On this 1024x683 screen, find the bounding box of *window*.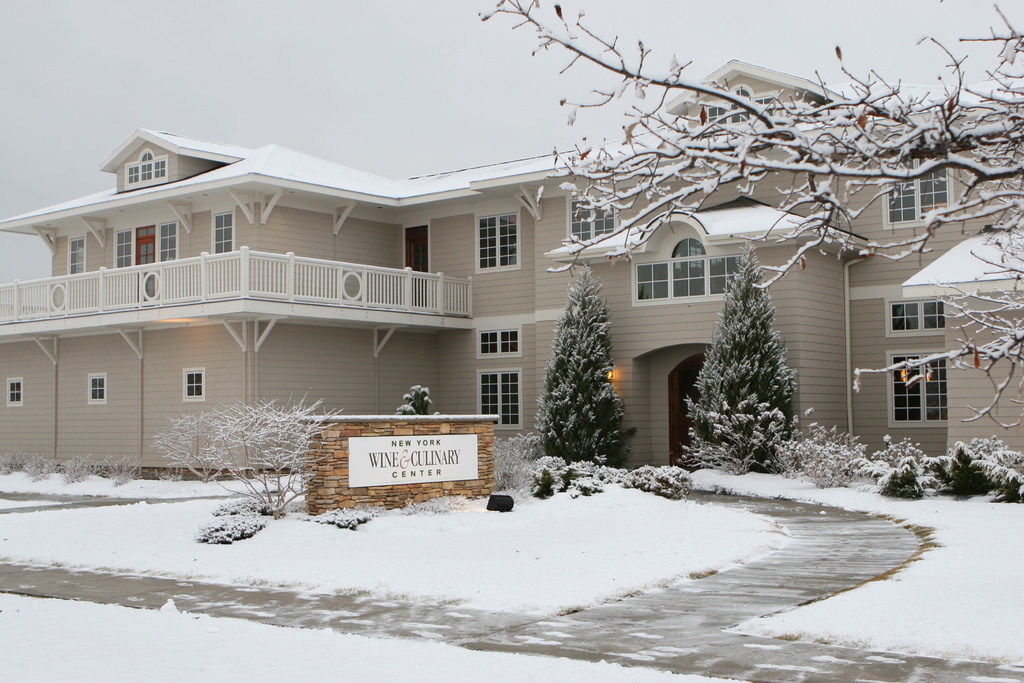
Bounding box: {"x1": 182, "y1": 367, "x2": 210, "y2": 400}.
